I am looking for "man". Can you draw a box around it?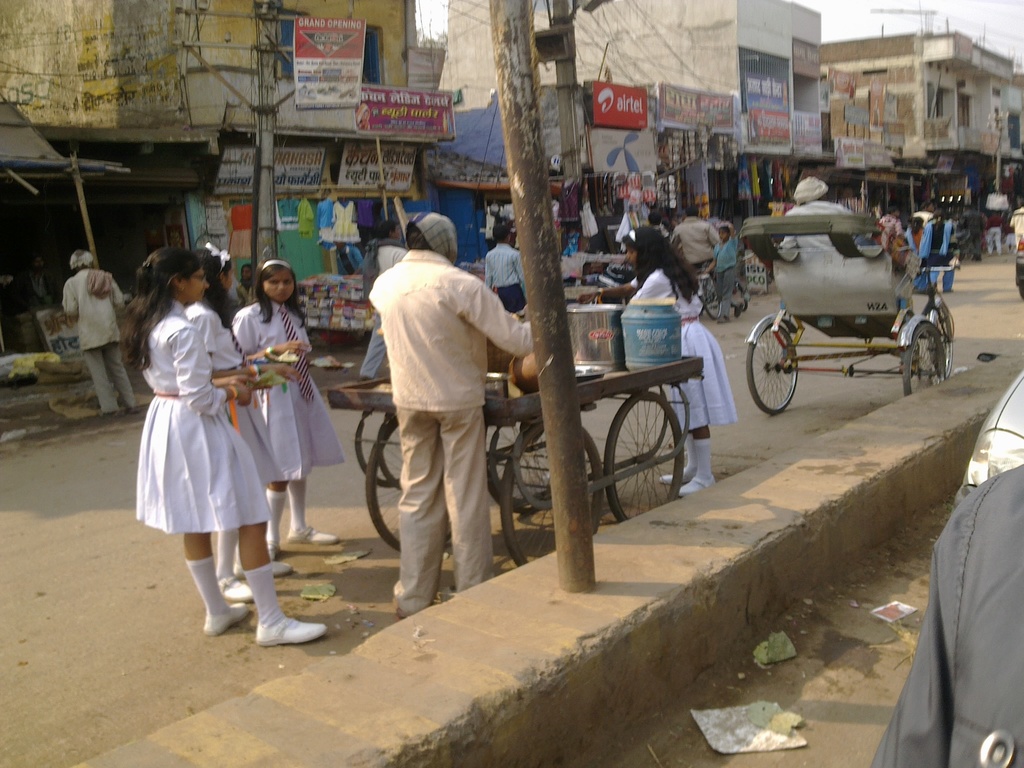
Sure, the bounding box is x1=957, y1=203, x2=986, y2=262.
